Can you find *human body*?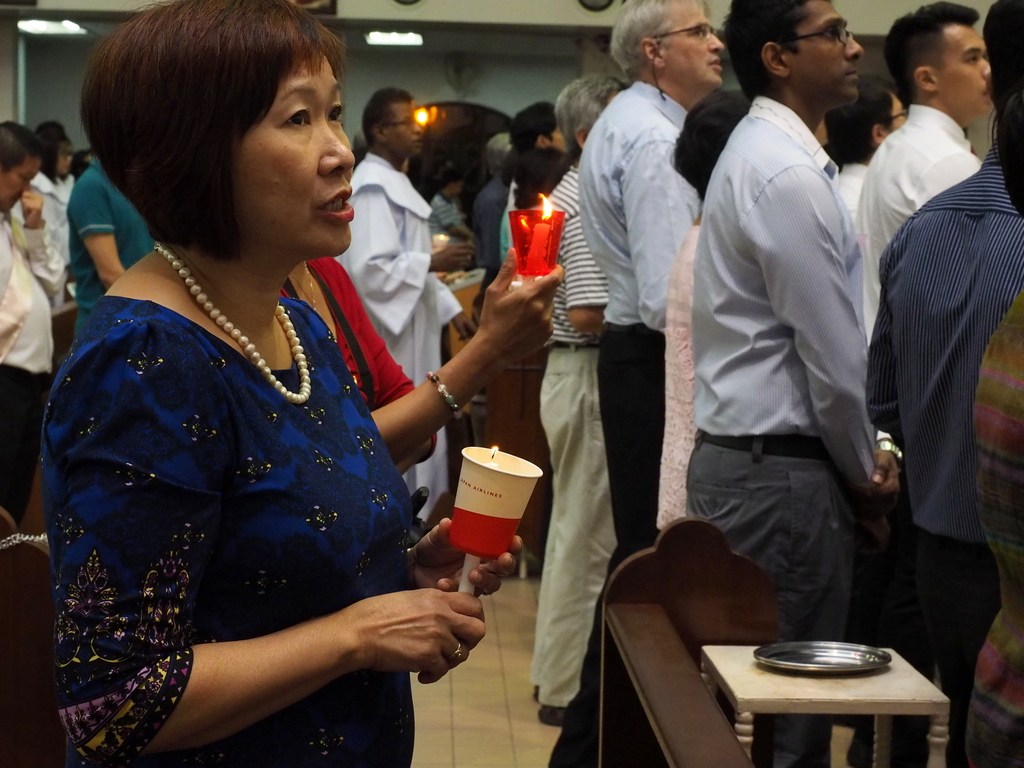
Yes, bounding box: [left=855, top=3, right=1023, bottom=767].
